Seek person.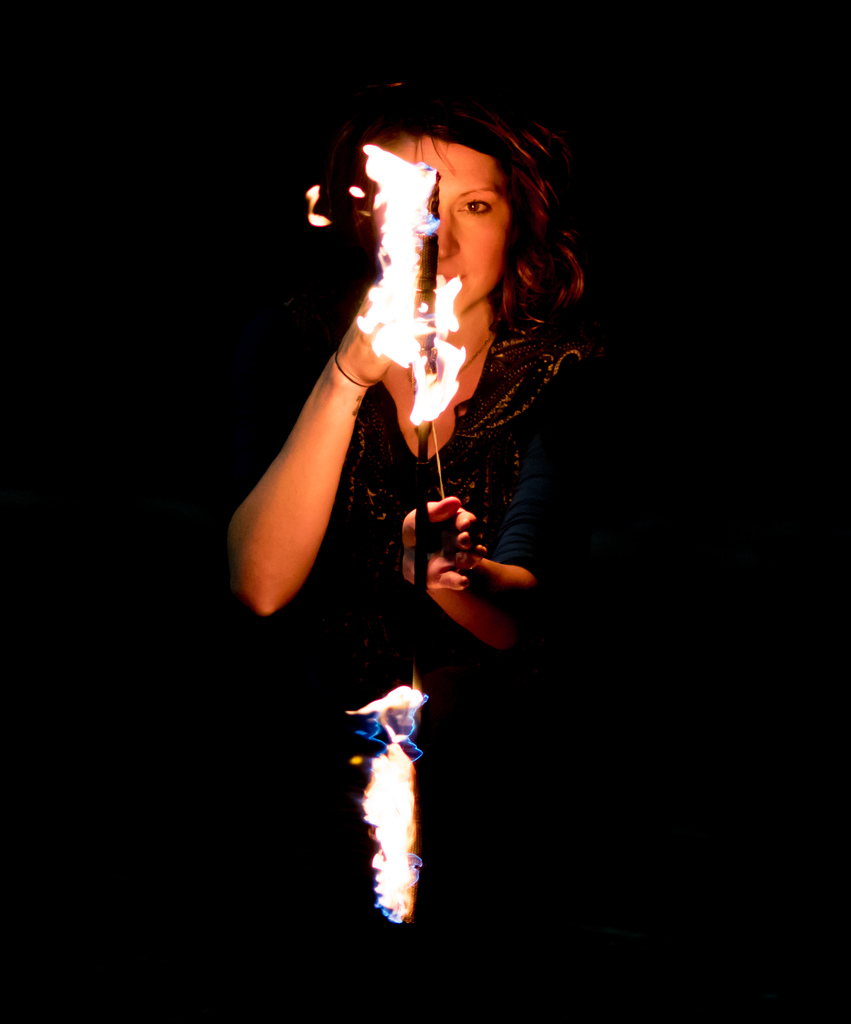
222, 66, 616, 874.
